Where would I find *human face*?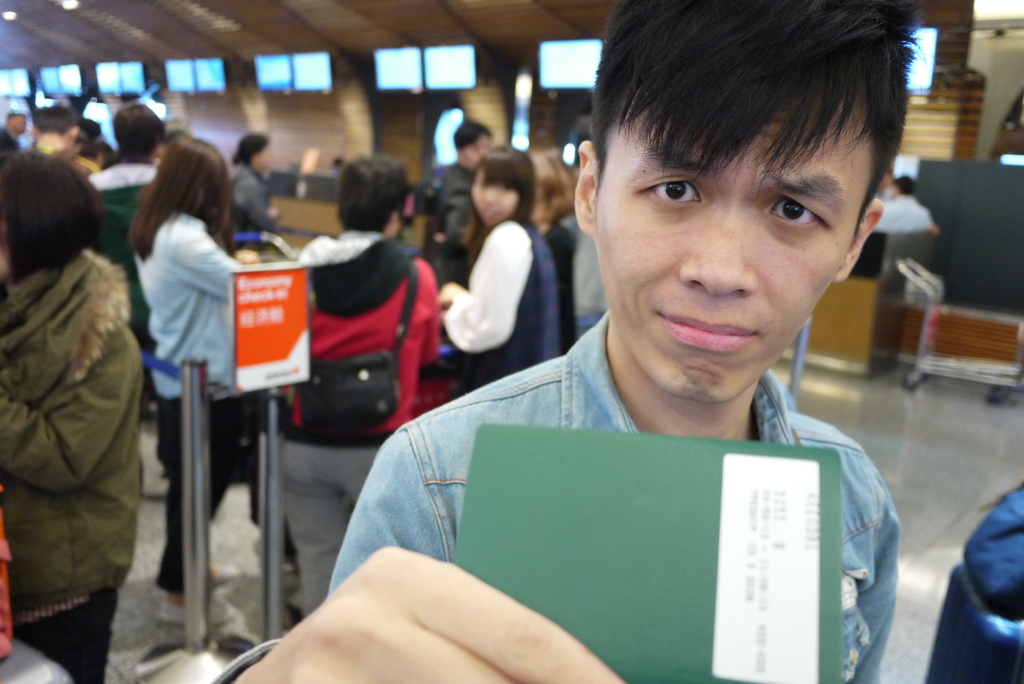
At locate(476, 161, 517, 226).
